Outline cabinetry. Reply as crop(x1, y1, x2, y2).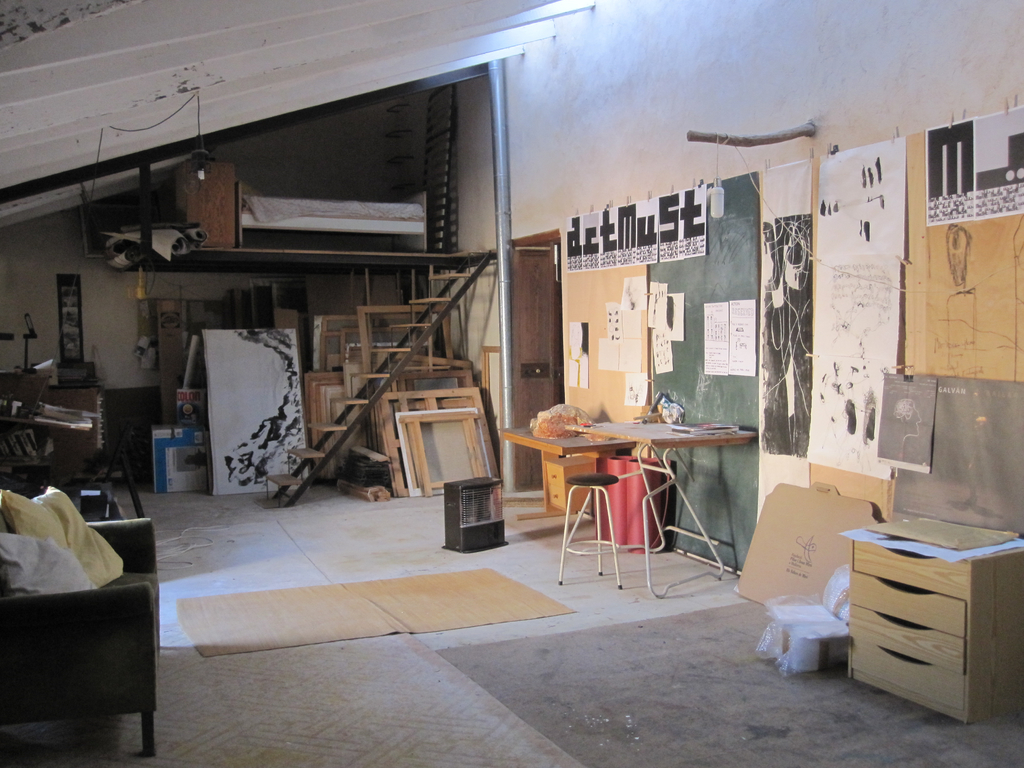
crop(850, 536, 988, 598).
